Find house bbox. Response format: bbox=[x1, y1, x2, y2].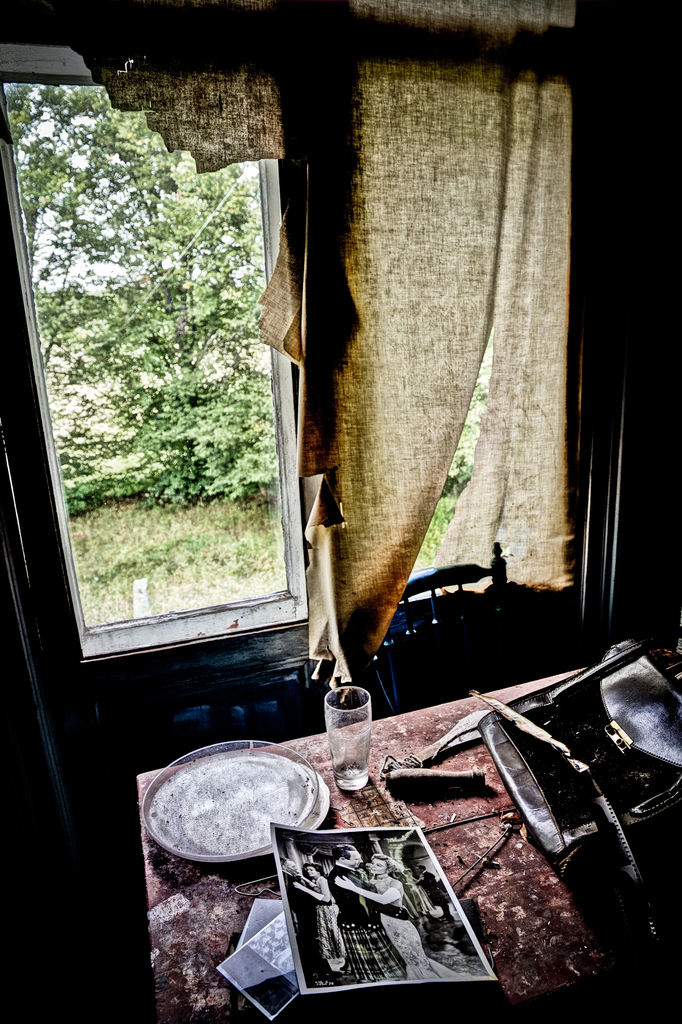
bbox=[0, 1, 681, 1023].
